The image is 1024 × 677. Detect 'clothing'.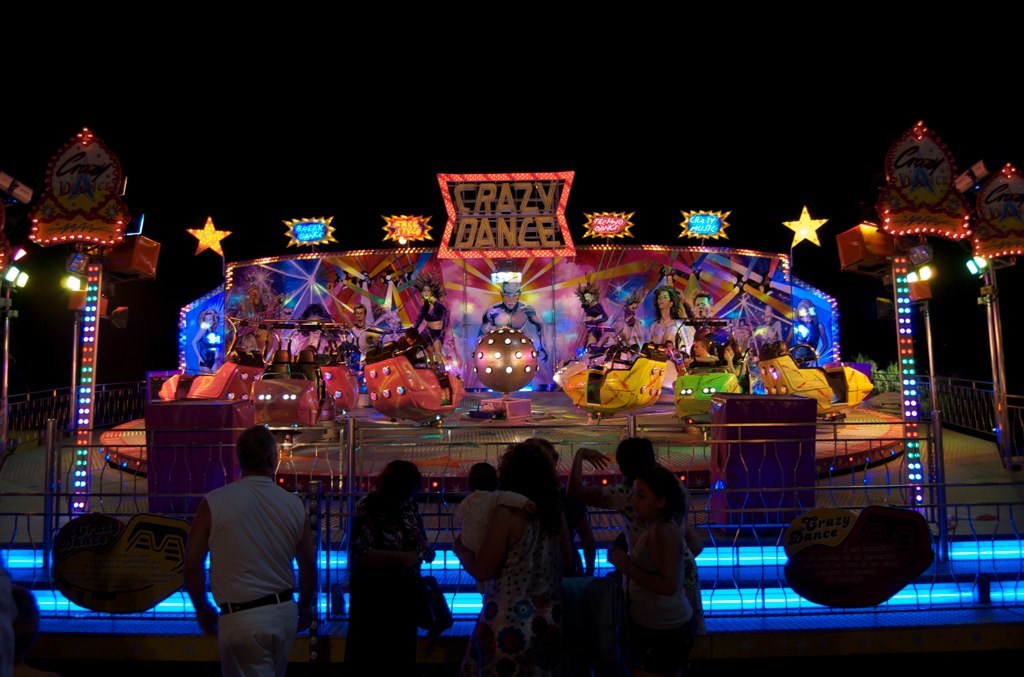
Detection: (177,453,302,656).
